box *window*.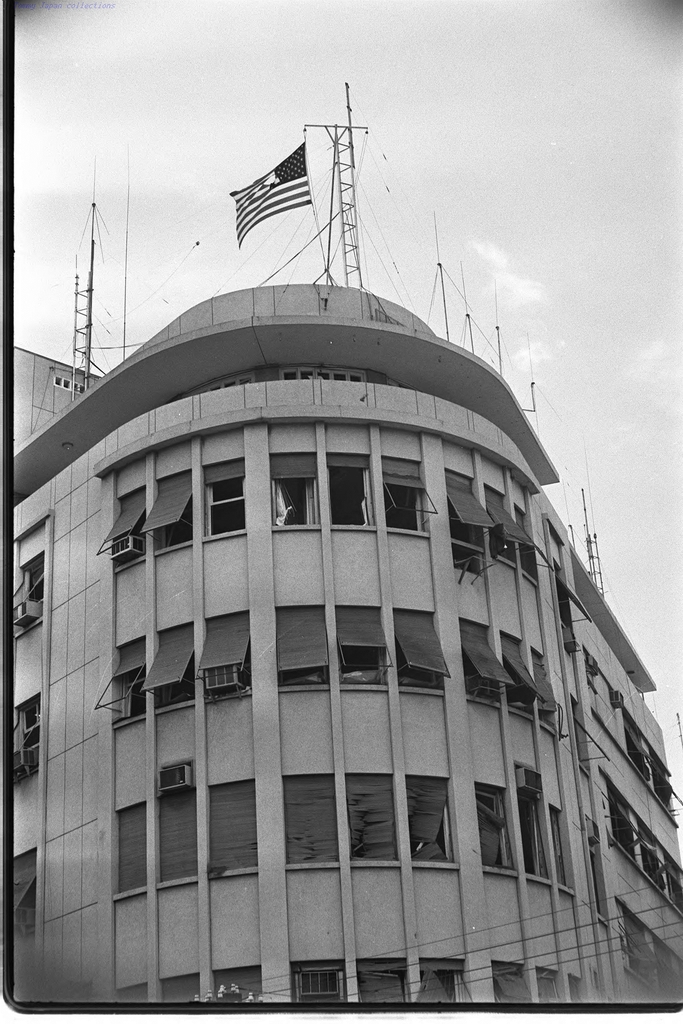
[x1=393, y1=609, x2=442, y2=693].
